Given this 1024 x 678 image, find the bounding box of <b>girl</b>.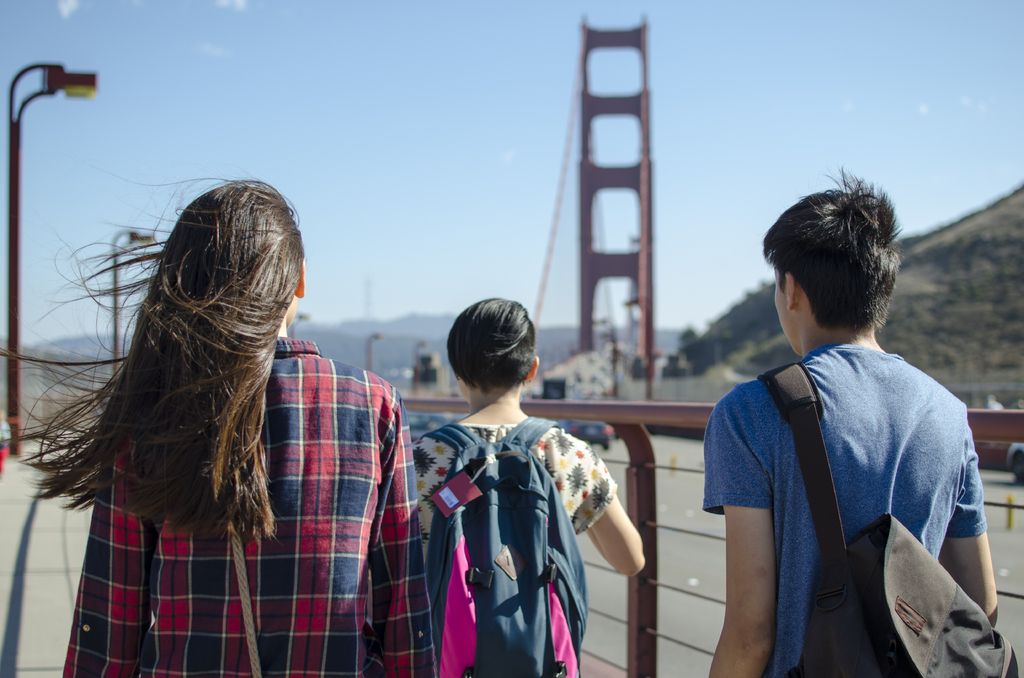
box(406, 289, 647, 583).
